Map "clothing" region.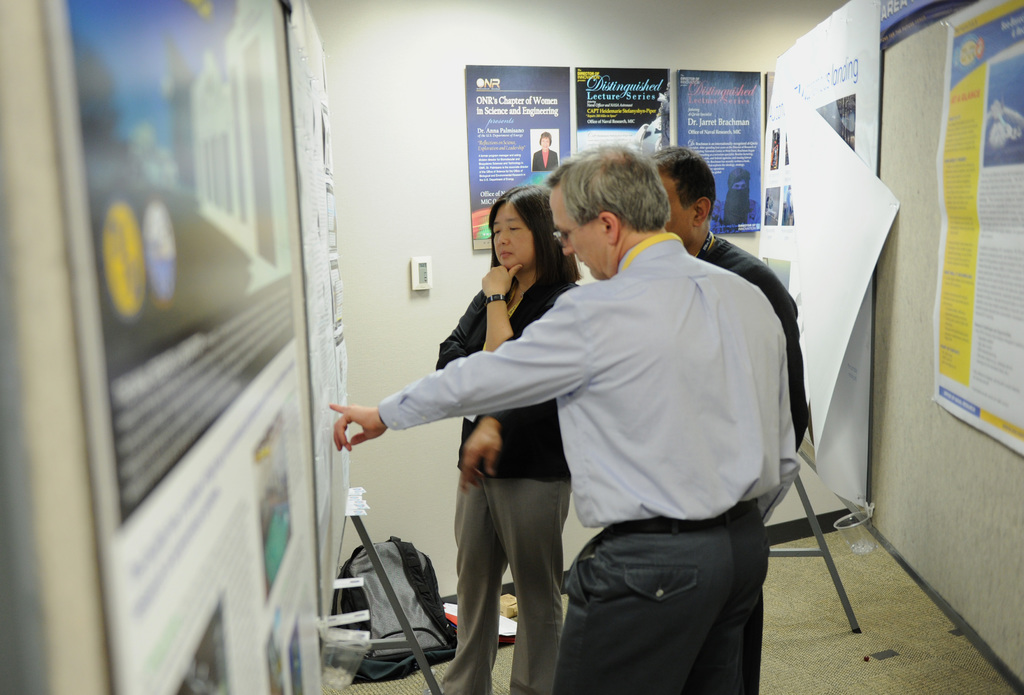
Mapped to region(532, 149, 558, 170).
